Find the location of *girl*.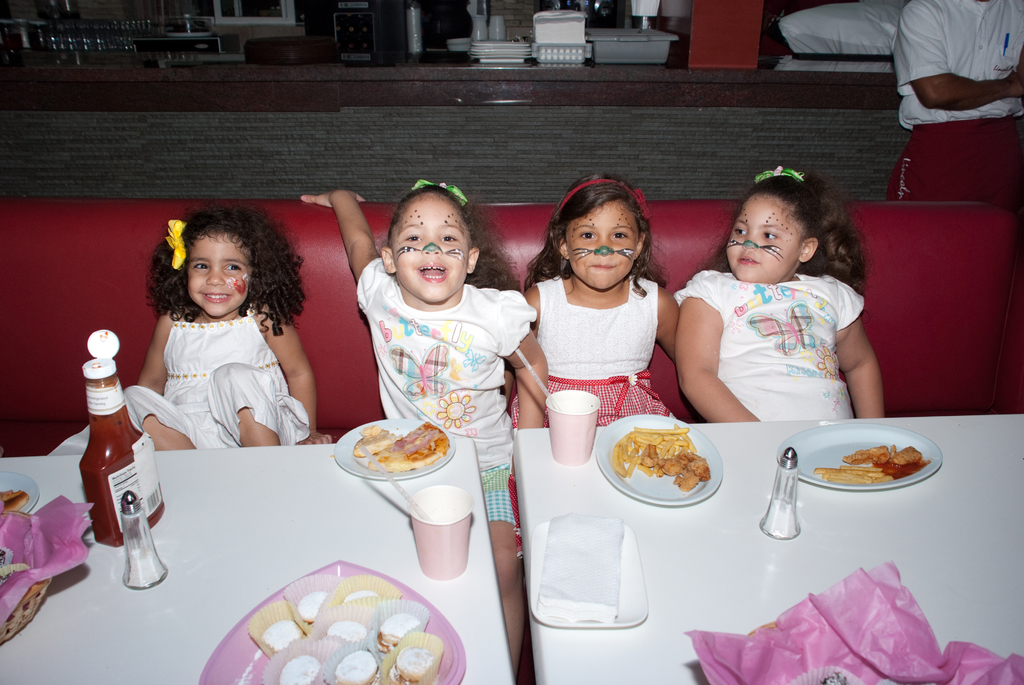
Location: 305 176 552 675.
